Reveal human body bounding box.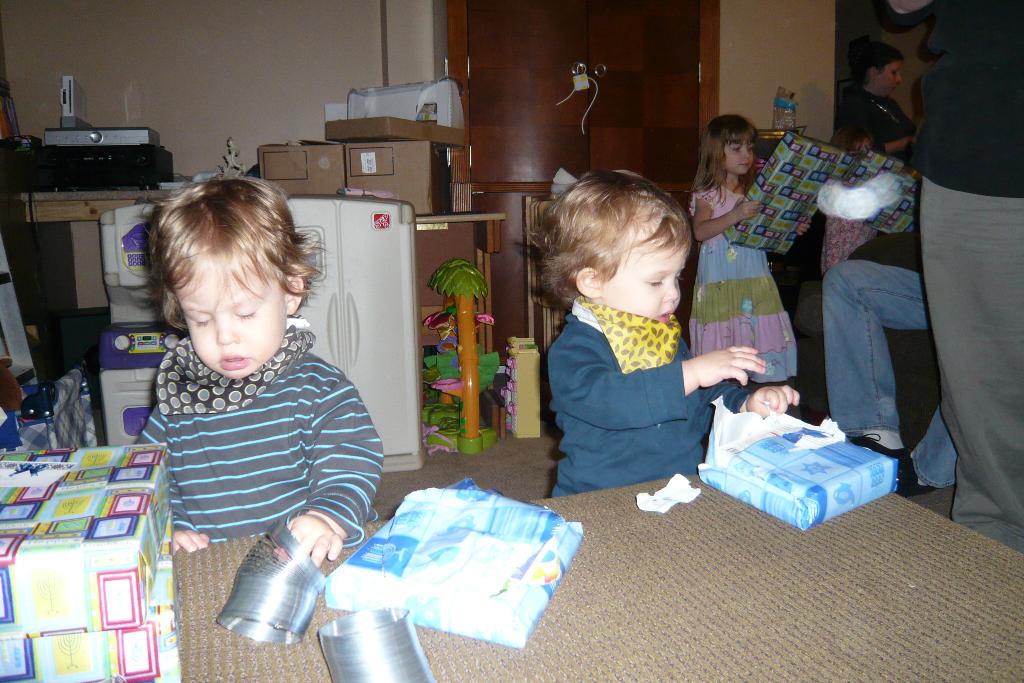
Revealed: 139/317/387/568.
